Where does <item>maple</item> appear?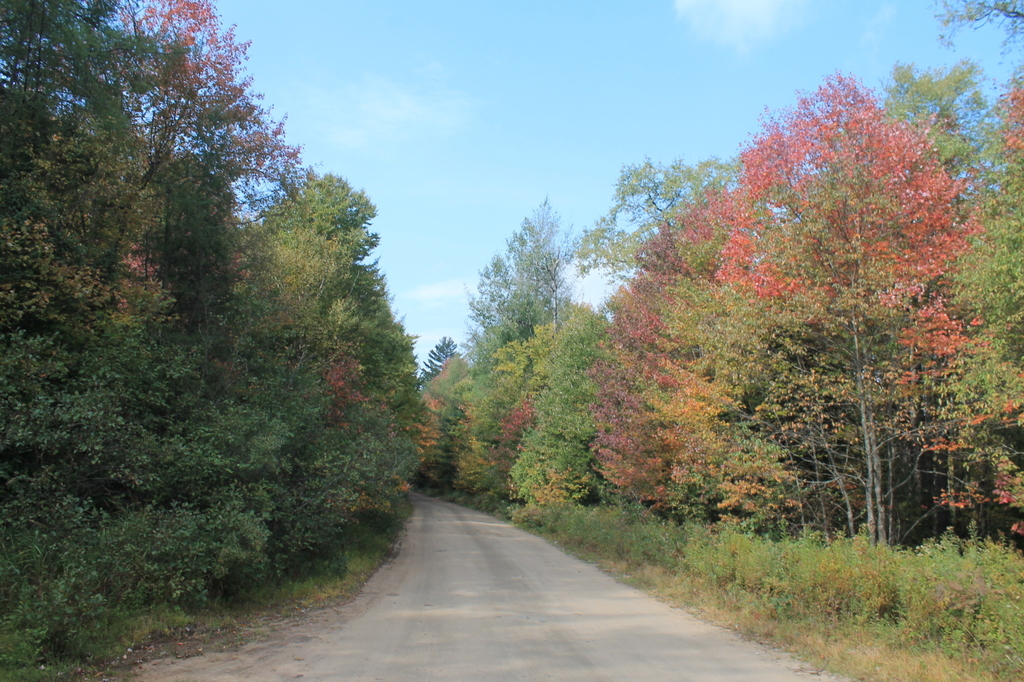
Appears at <bbox>121, 1, 326, 311</bbox>.
